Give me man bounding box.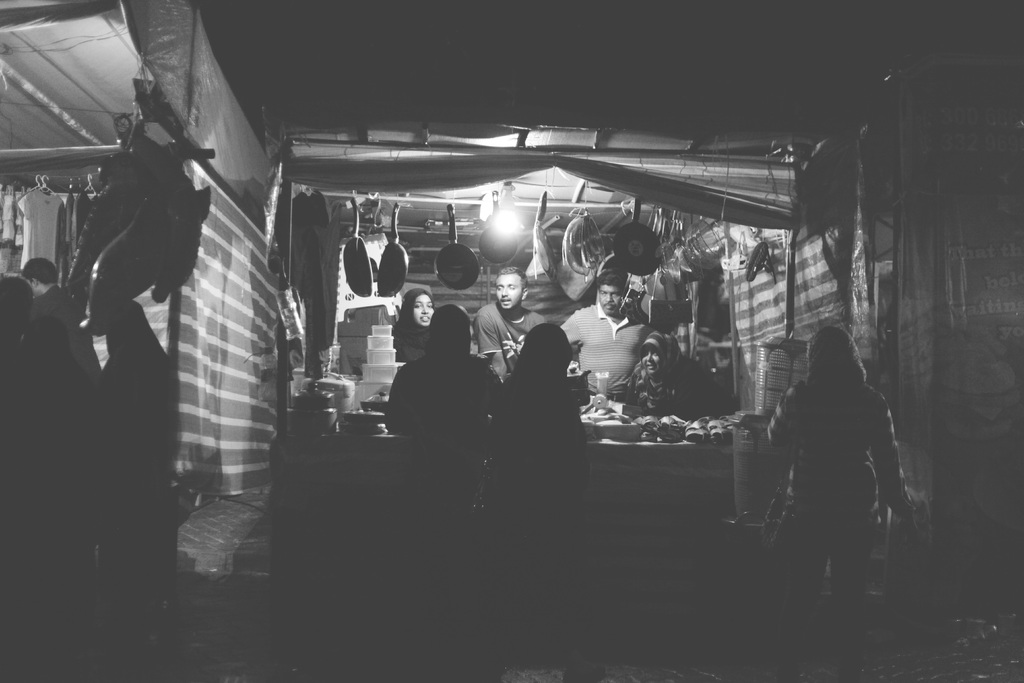
locate(497, 316, 605, 530).
